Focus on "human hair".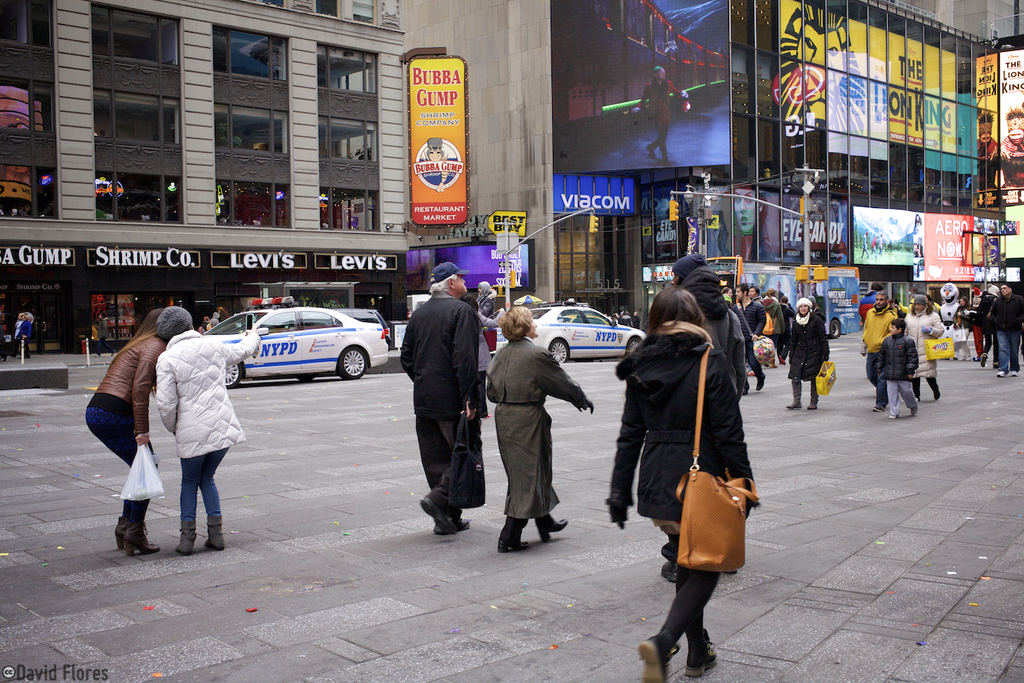
Focused at bbox(130, 304, 159, 340).
